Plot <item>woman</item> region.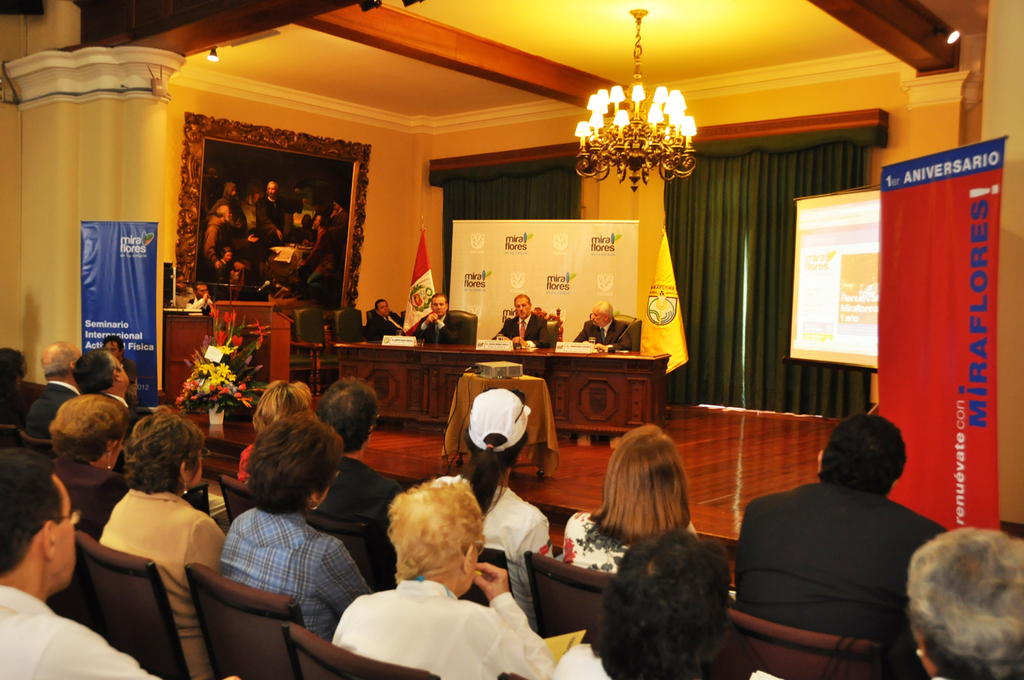
Plotted at x1=234 y1=374 x2=315 y2=491.
